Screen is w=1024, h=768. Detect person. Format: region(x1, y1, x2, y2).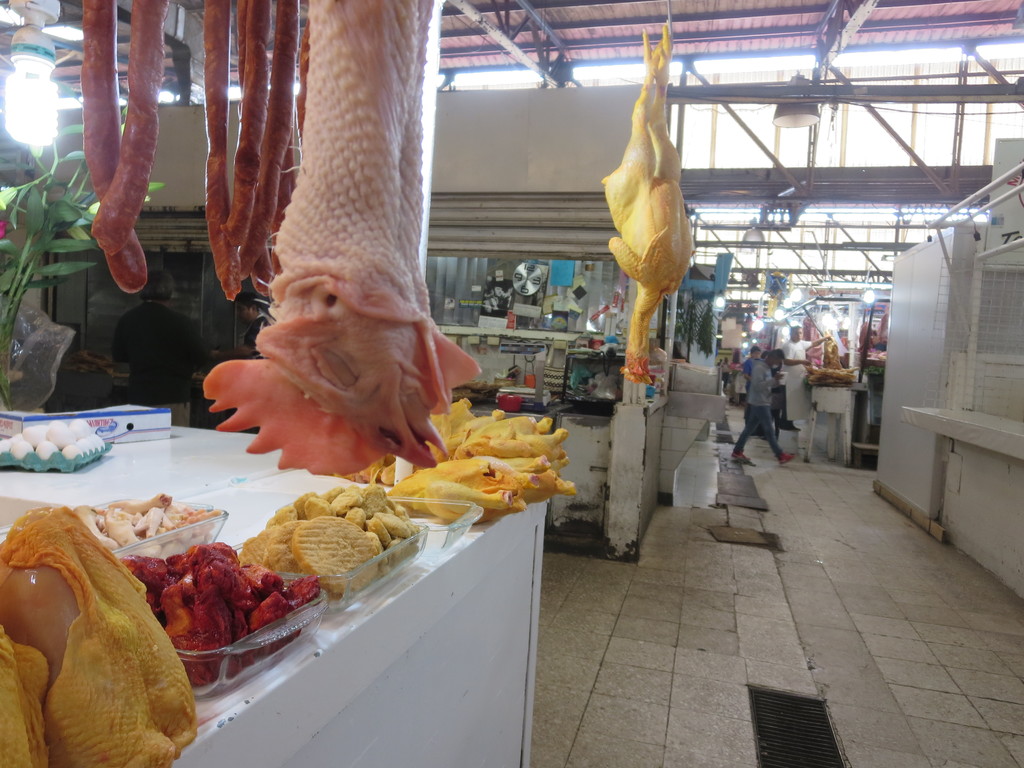
region(782, 324, 831, 431).
